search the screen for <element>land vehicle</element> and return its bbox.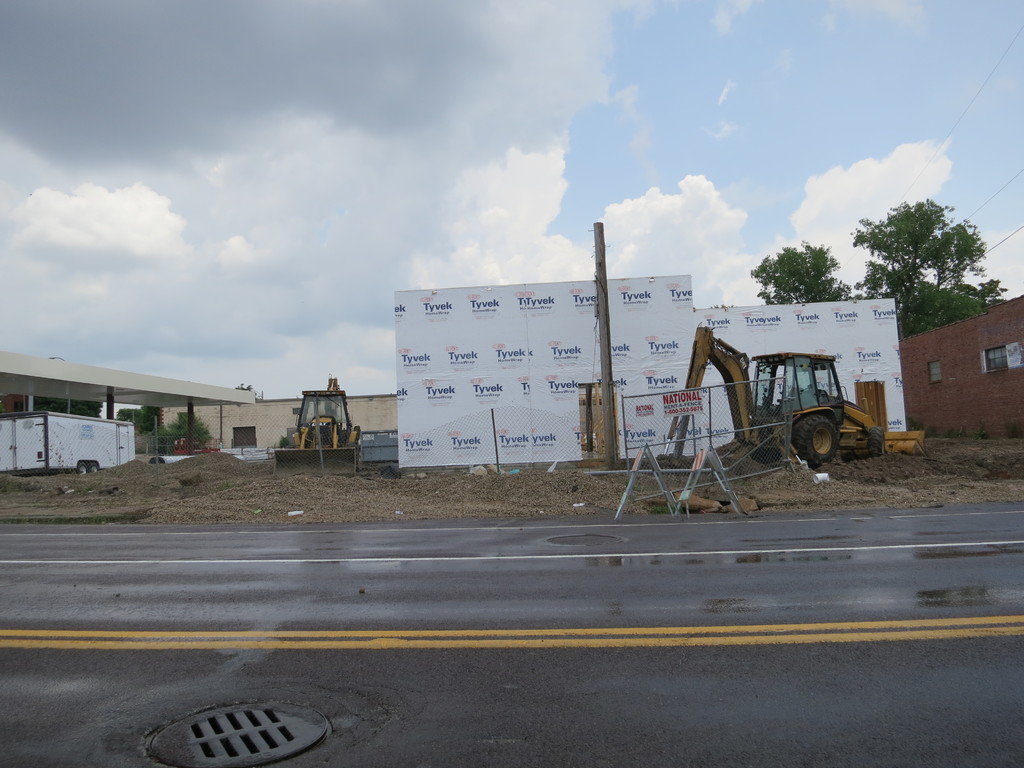
Found: bbox=[658, 328, 925, 468].
